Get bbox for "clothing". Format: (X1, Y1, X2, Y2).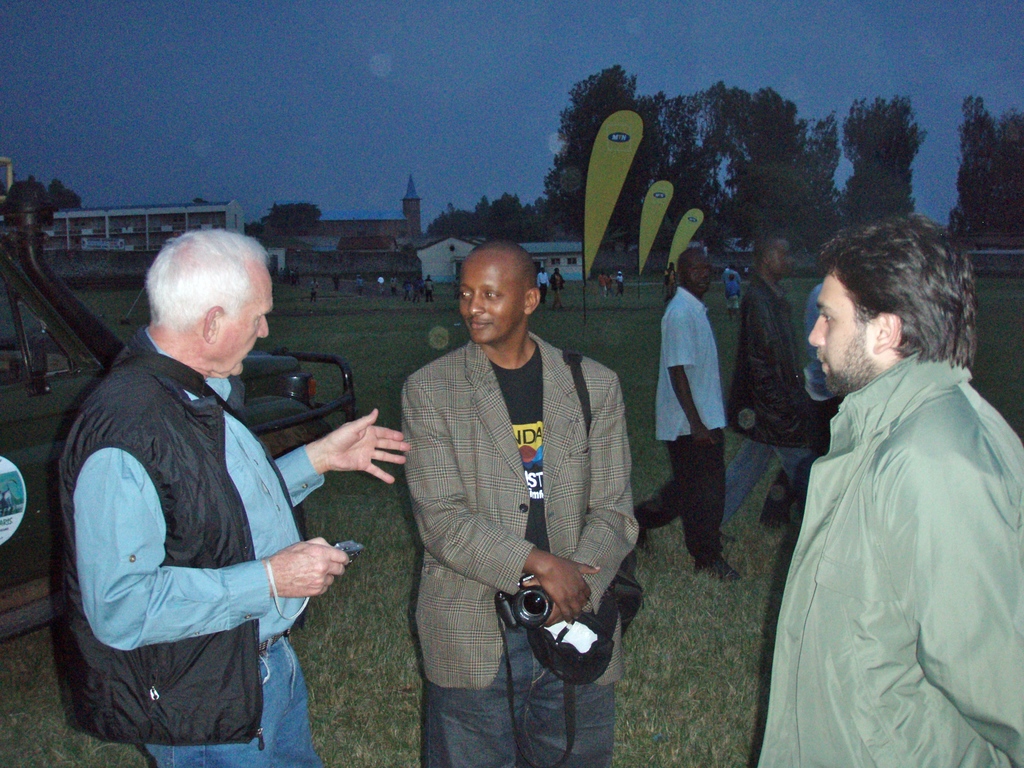
(358, 279, 362, 295).
